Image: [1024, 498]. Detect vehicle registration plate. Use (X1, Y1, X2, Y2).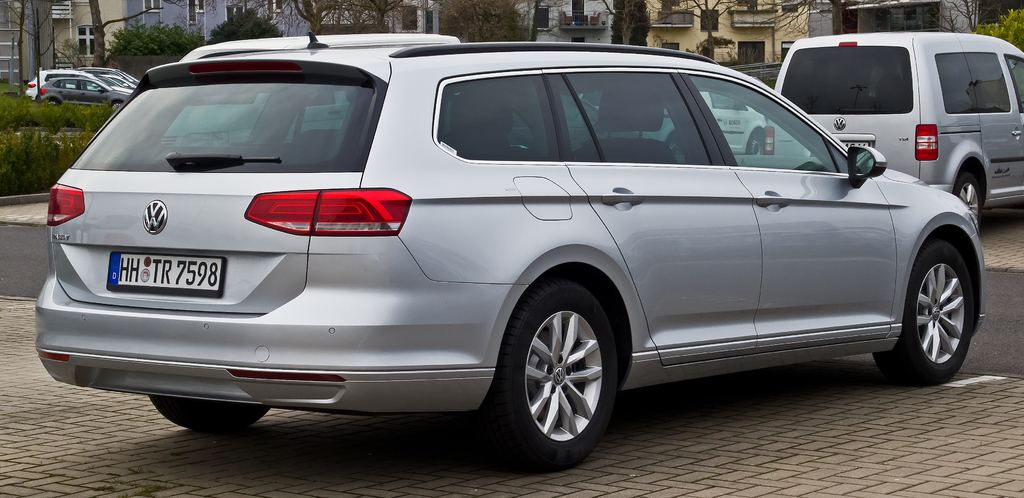
(842, 140, 871, 148).
